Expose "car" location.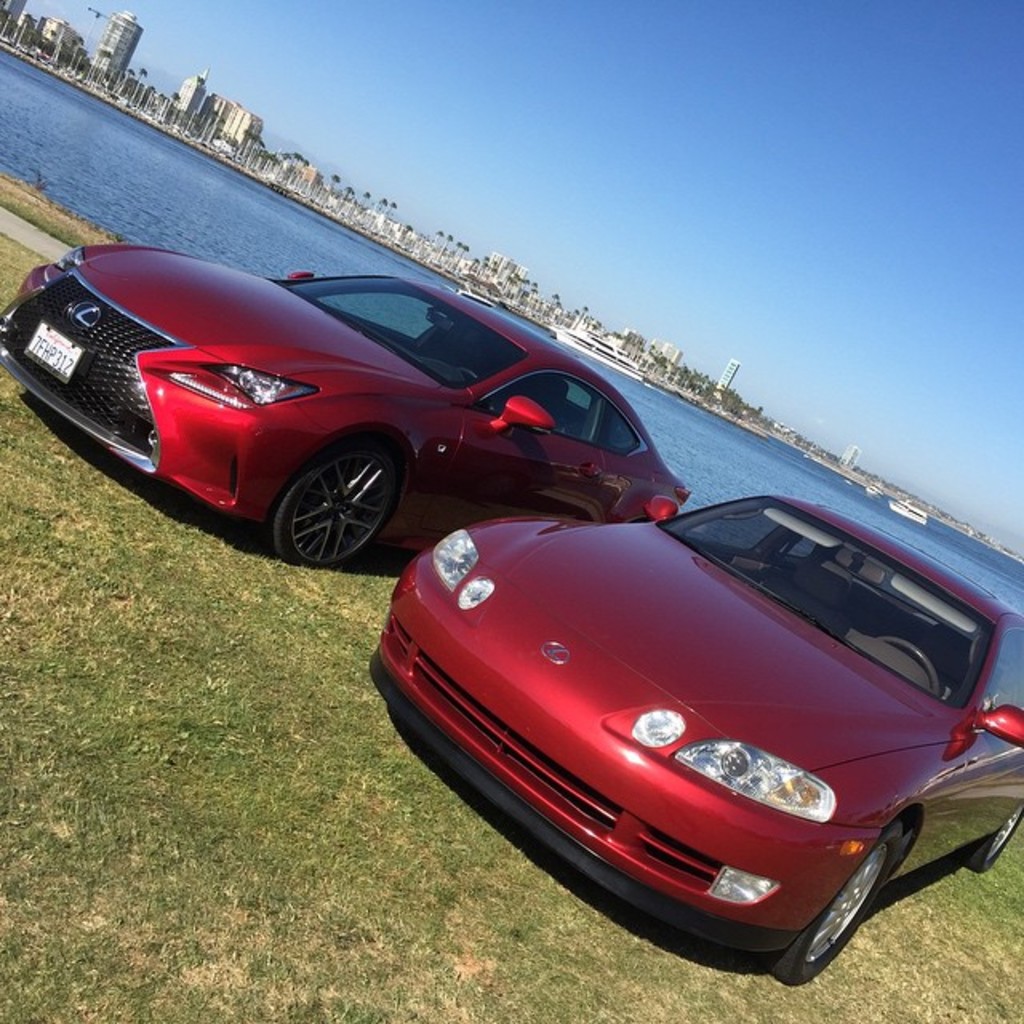
Exposed at <box>0,232,696,581</box>.
